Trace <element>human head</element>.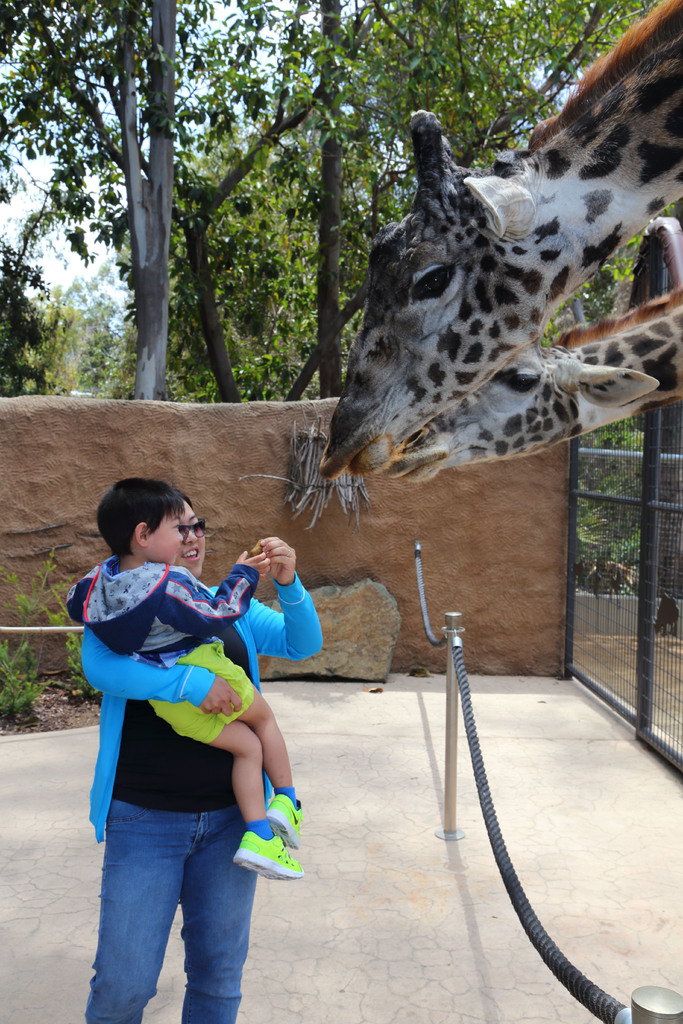
Traced to <box>94,478,195,560</box>.
